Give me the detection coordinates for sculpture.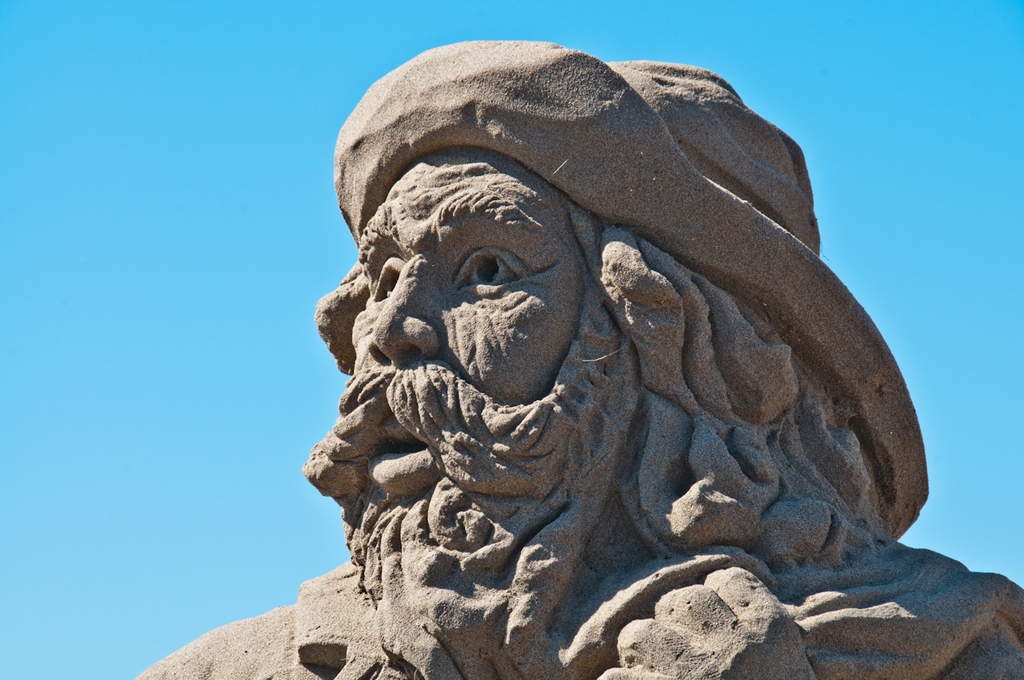
<region>273, 60, 921, 667</region>.
